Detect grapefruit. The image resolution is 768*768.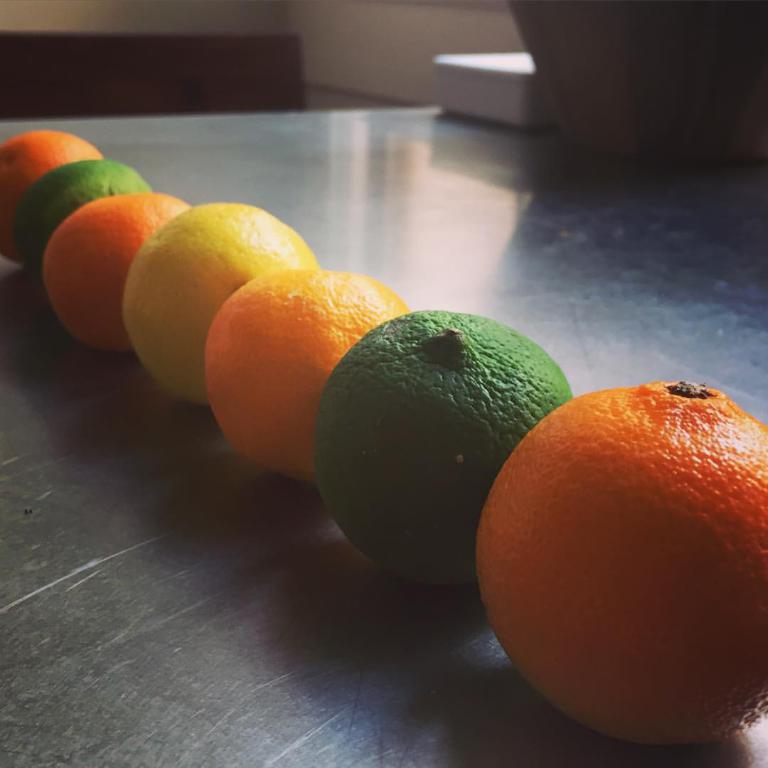
{"x1": 476, "y1": 377, "x2": 767, "y2": 750}.
